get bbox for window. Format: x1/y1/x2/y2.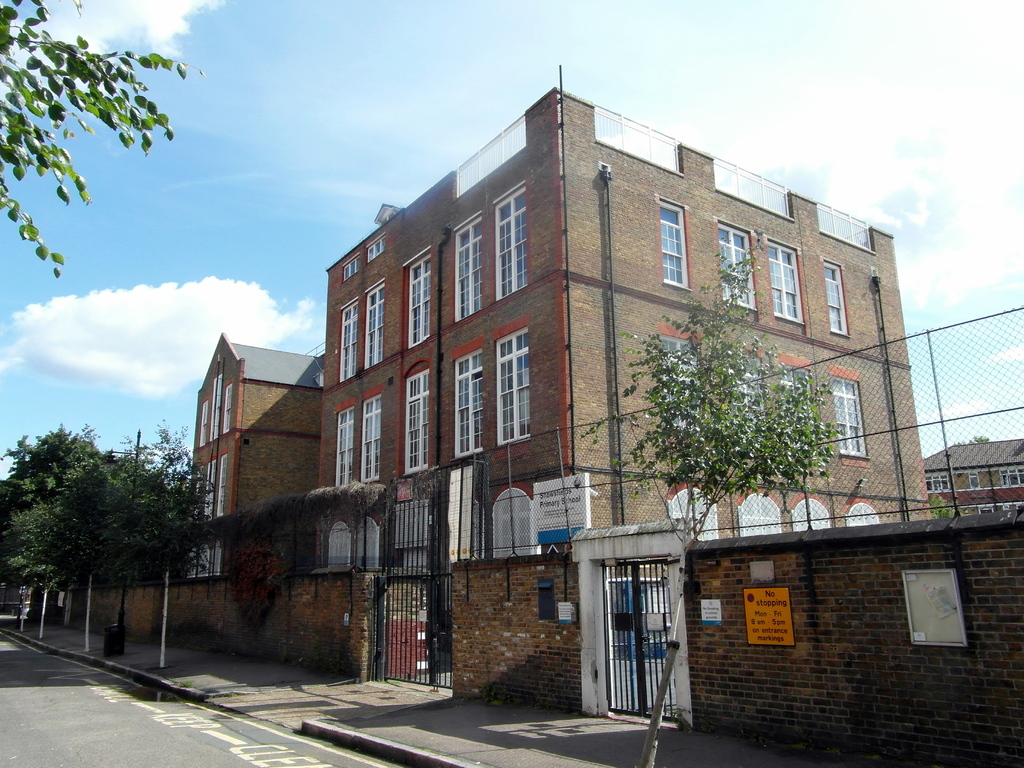
342/254/360/275.
